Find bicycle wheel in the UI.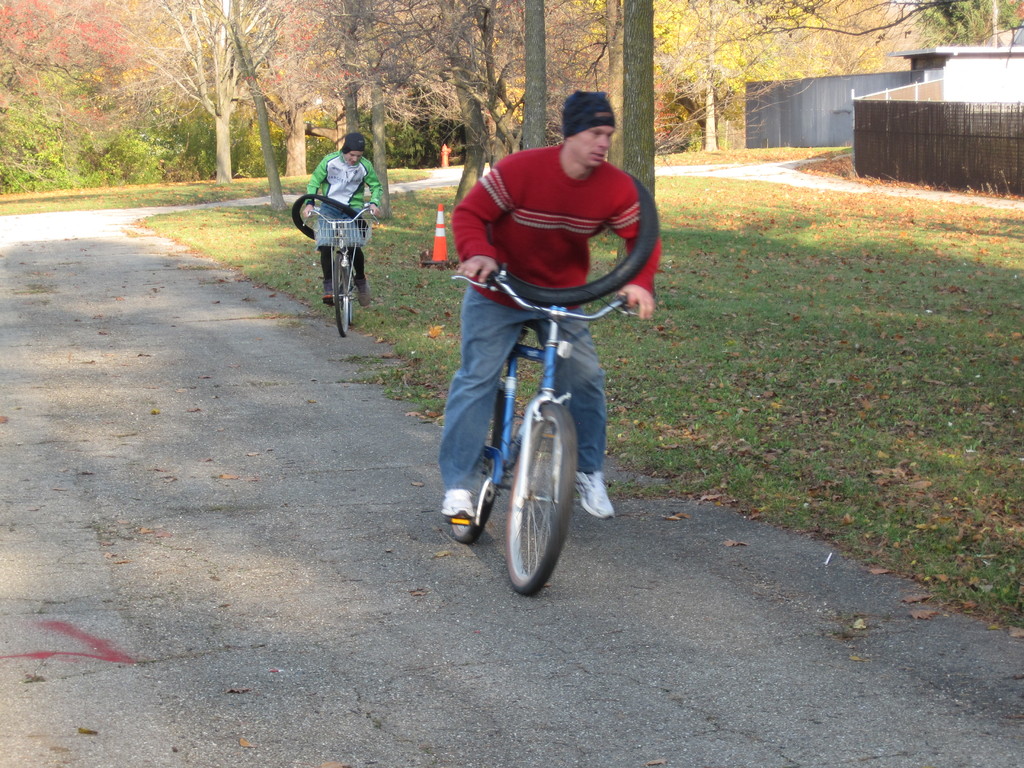
UI element at bbox=[449, 399, 497, 547].
